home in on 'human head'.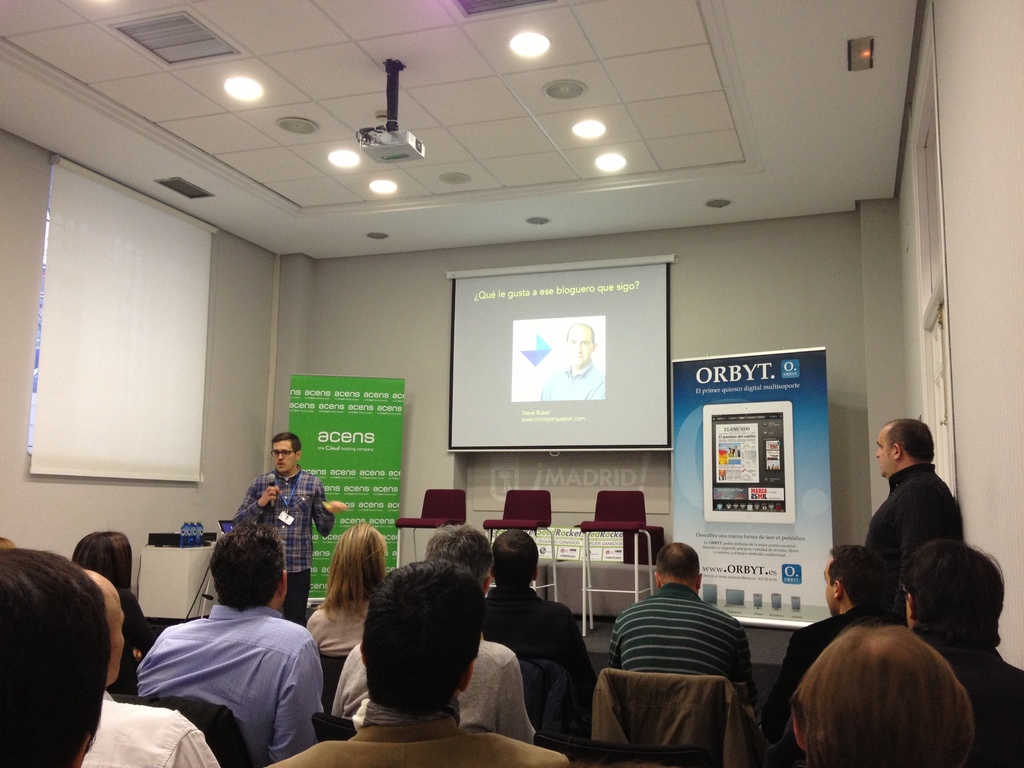
Homed in at x1=492, y1=527, x2=542, y2=584.
